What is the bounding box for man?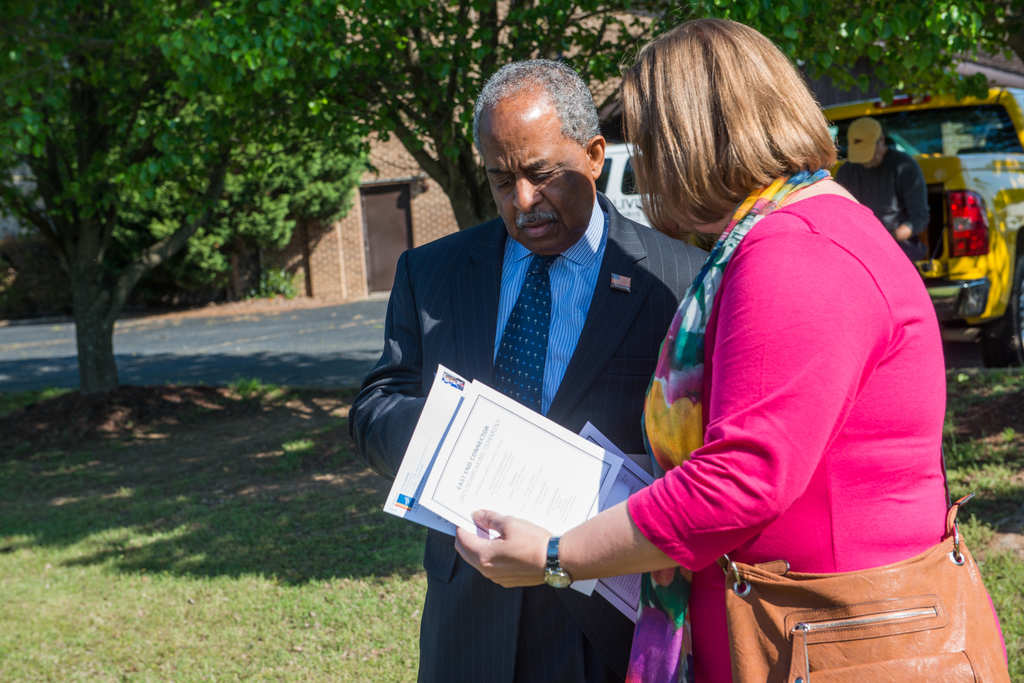
crop(832, 116, 934, 267).
